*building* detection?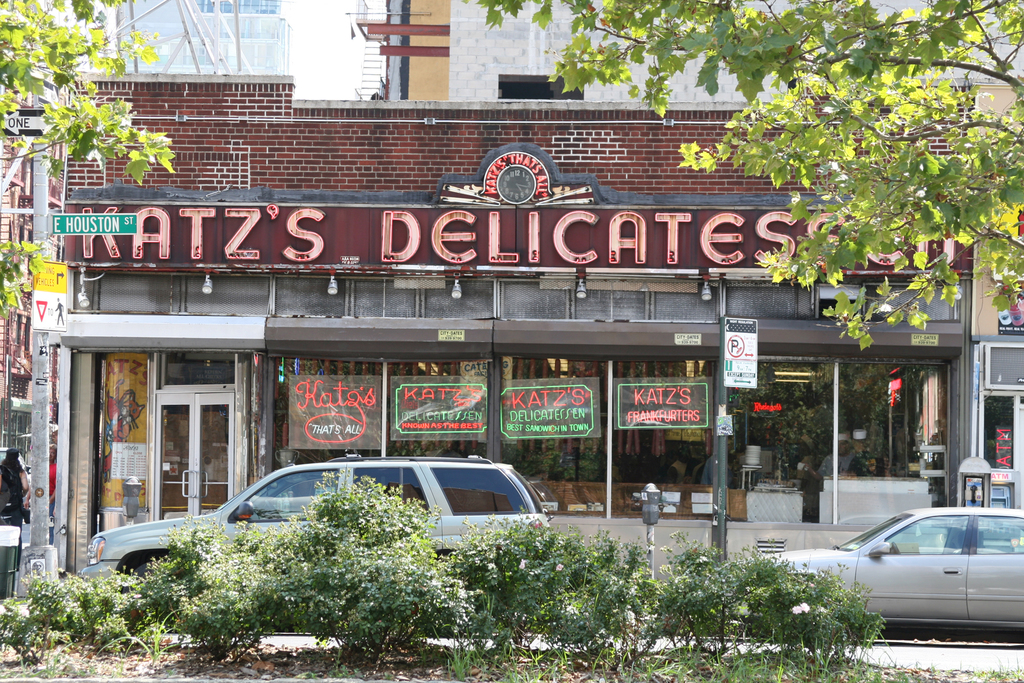
bbox(0, 75, 976, 591)
